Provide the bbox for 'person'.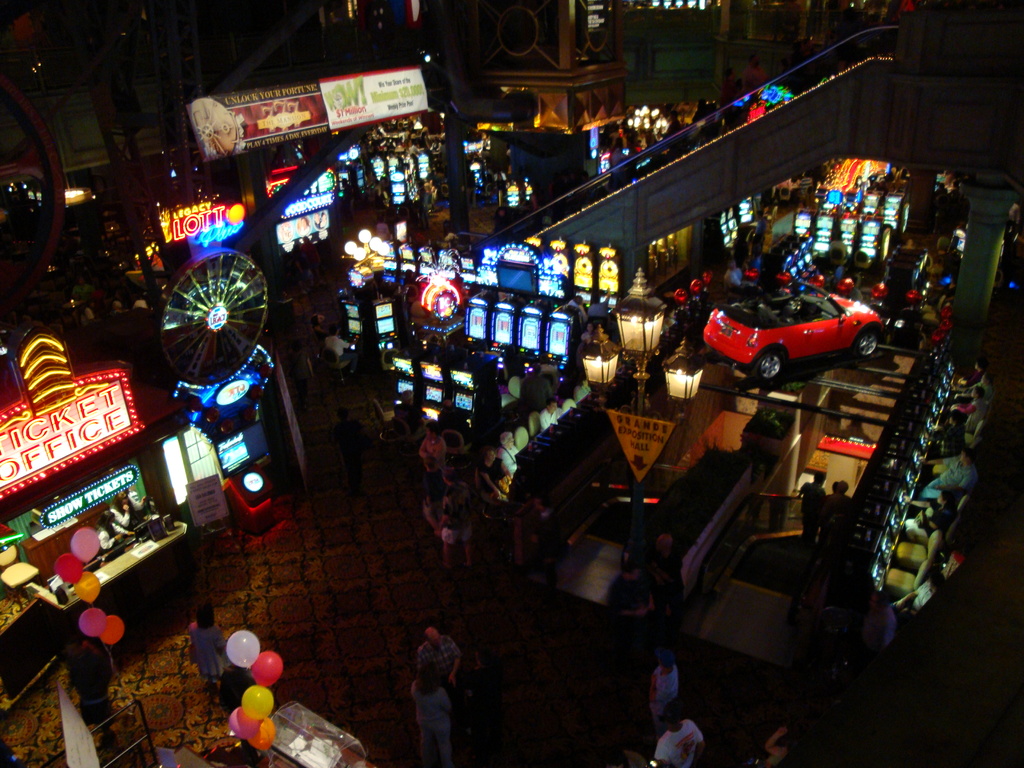
pyautogui.locateOnScreen(402, 633, 461, 762).
